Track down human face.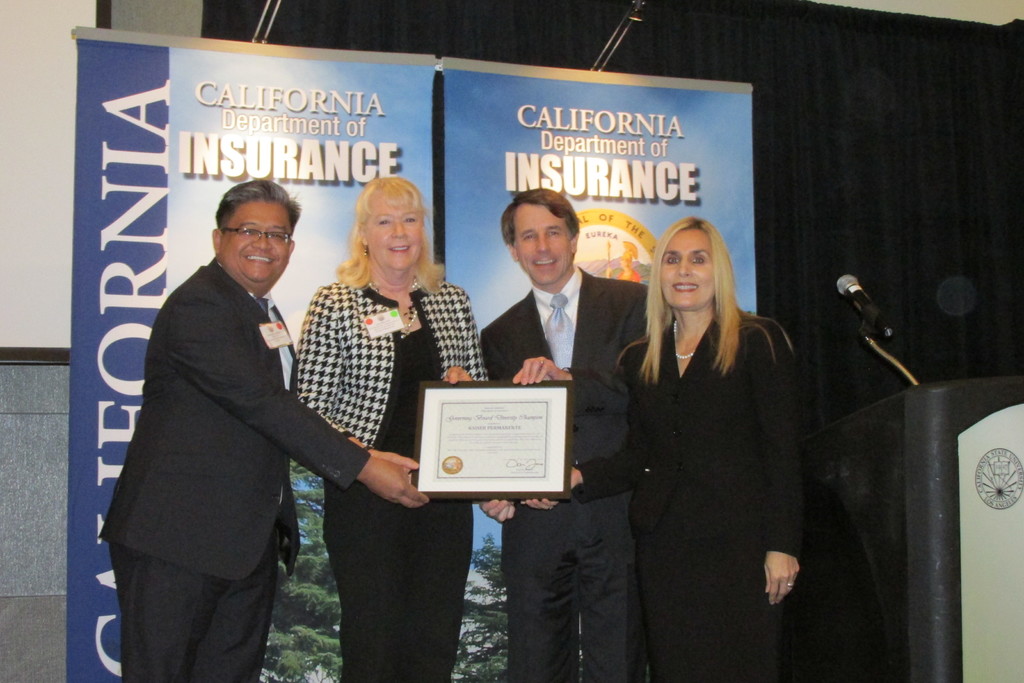
Tracked to 660, 226, 716, 311.
